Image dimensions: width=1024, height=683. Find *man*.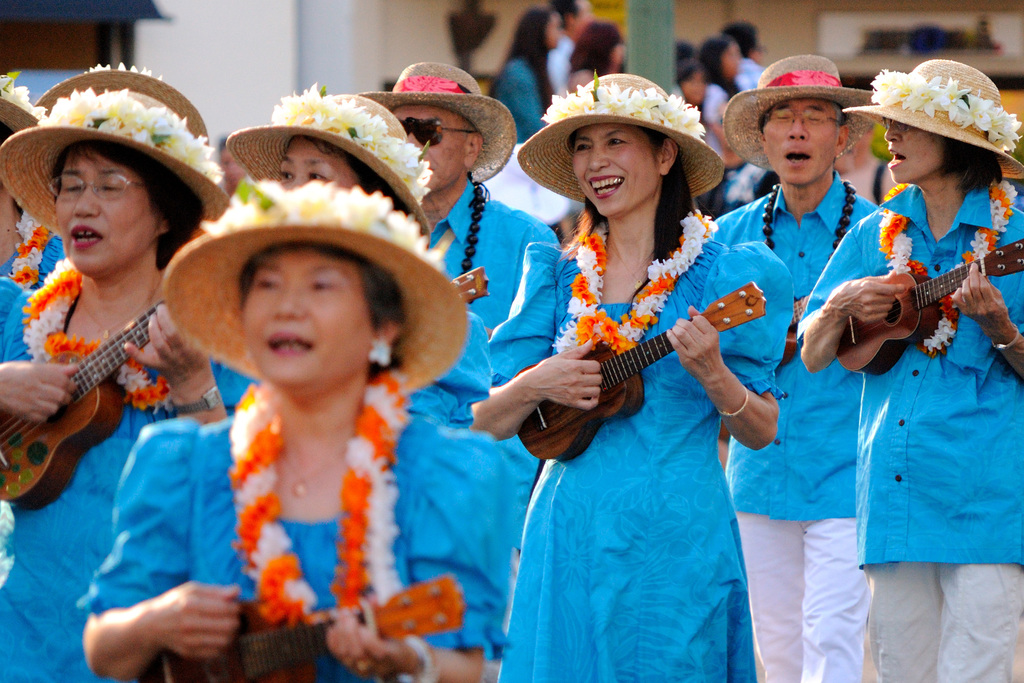
box=[719, 19, 769, 92].
